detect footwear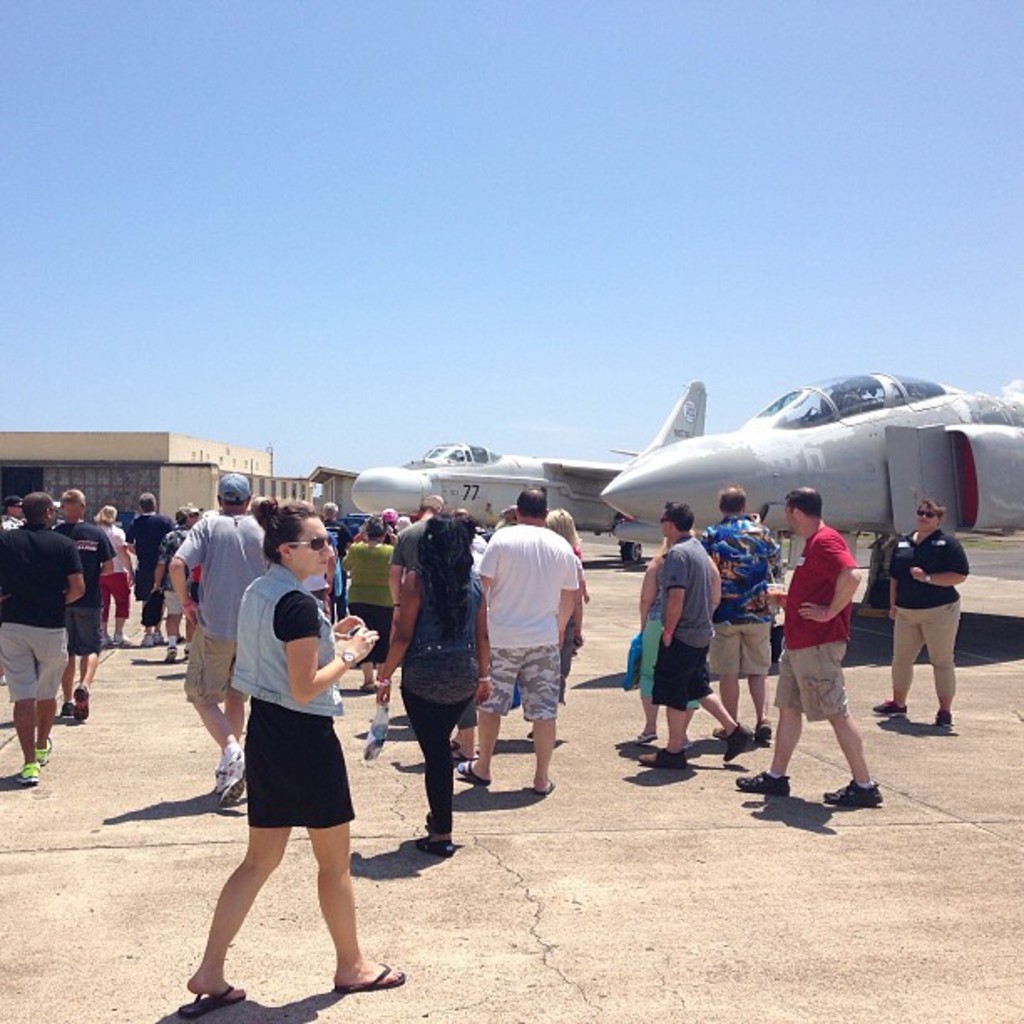
bbox=(726, 724, 751, 761)
